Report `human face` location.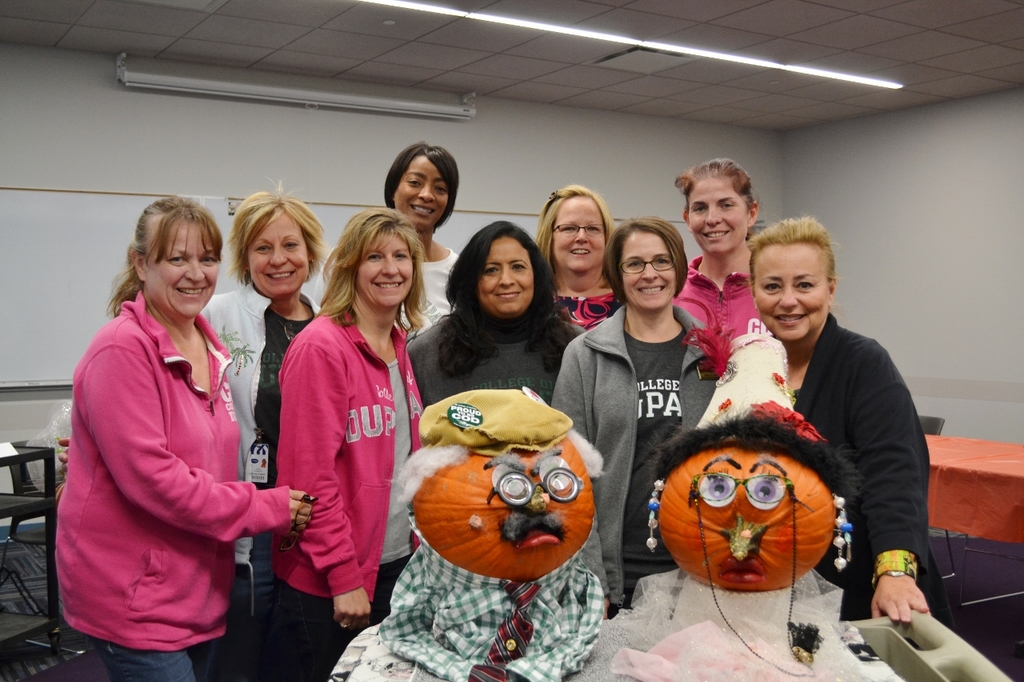
Report: <box>694,192,738,245</box>.
